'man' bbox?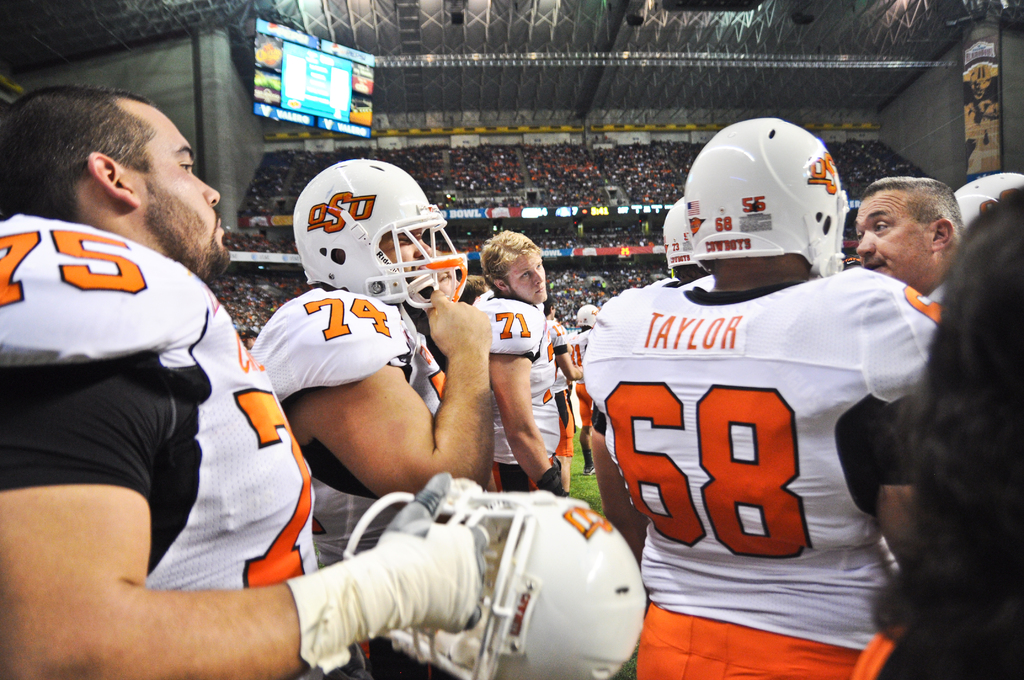
x1=571, y1=305, x2=598, y2=474
